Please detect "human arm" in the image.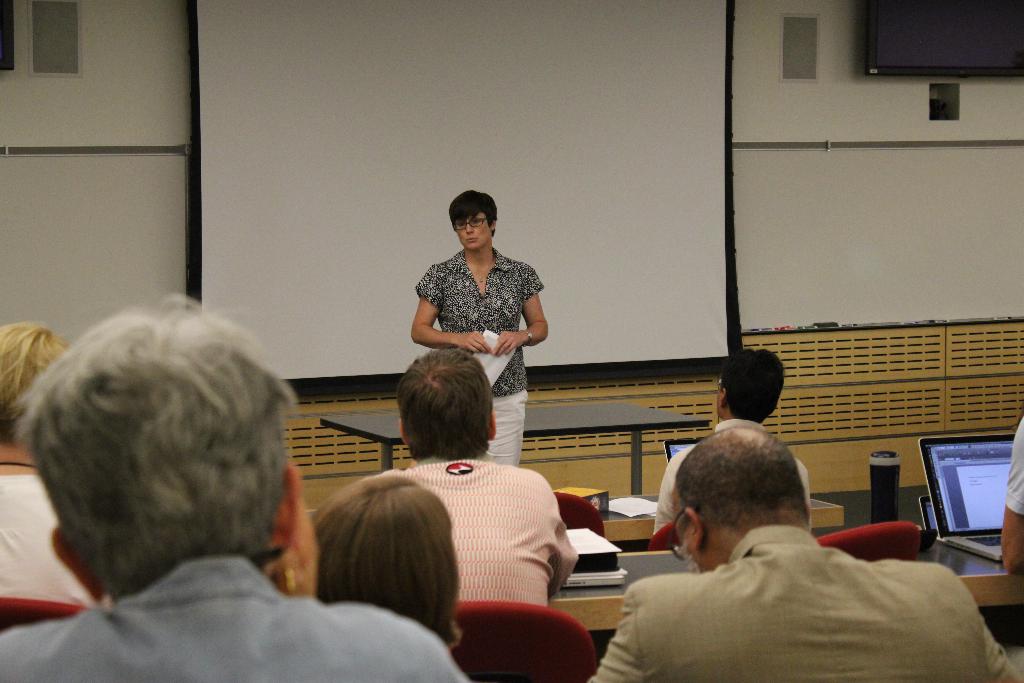
(x1=491, y1=265, x2=557, y2=355).
